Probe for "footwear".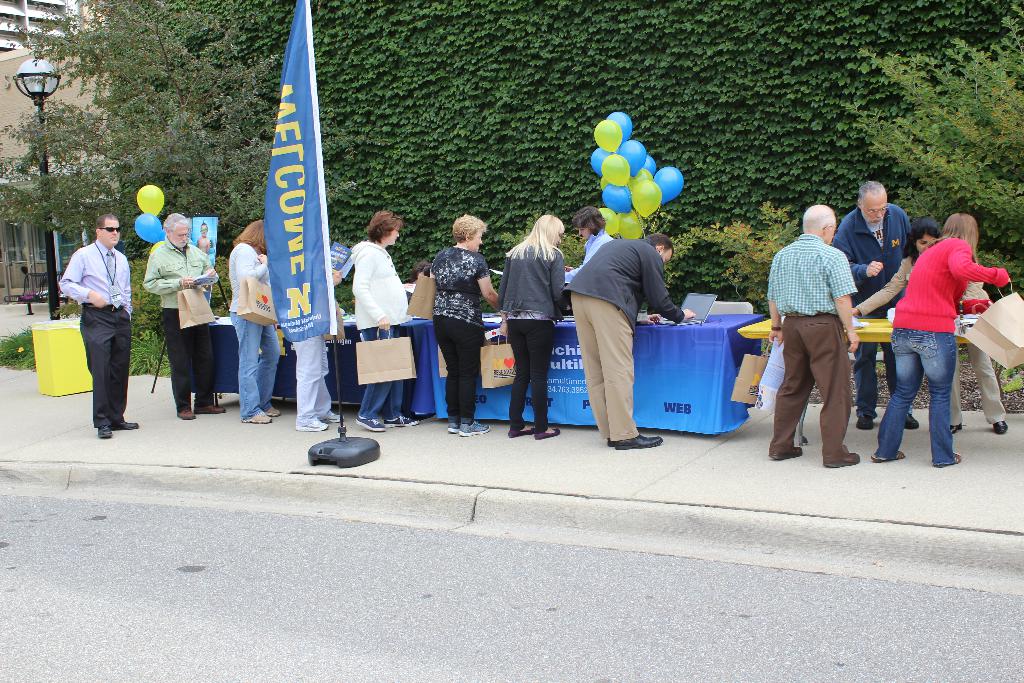
Probe result: (819, 449, 860, 471).
